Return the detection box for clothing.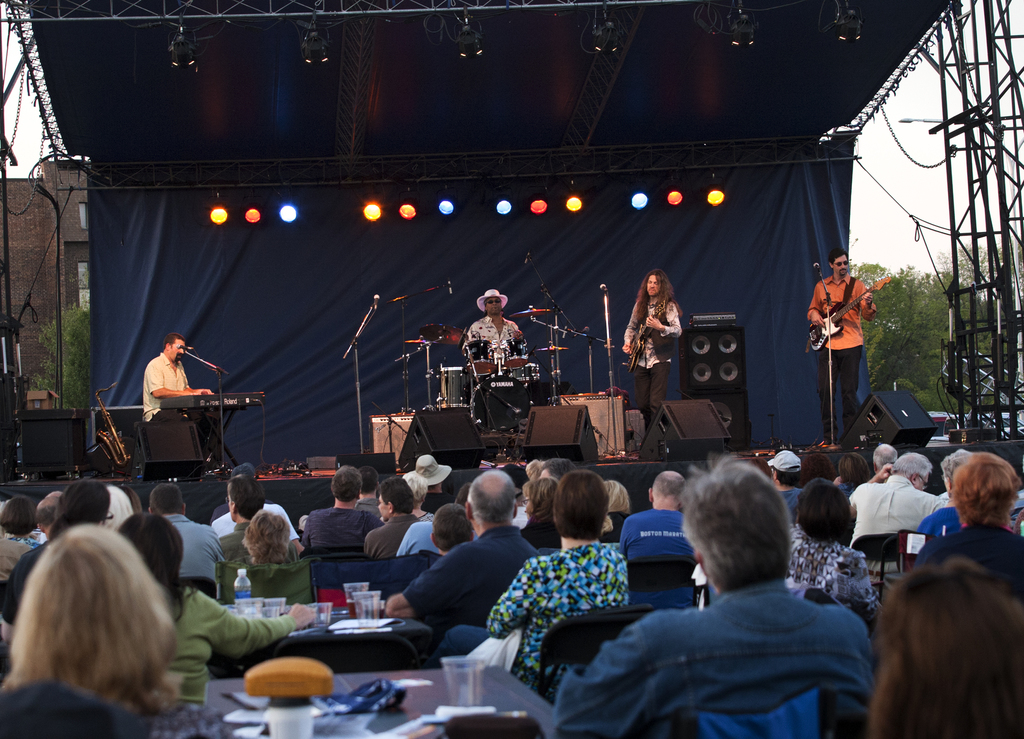
455/314/531/361.
